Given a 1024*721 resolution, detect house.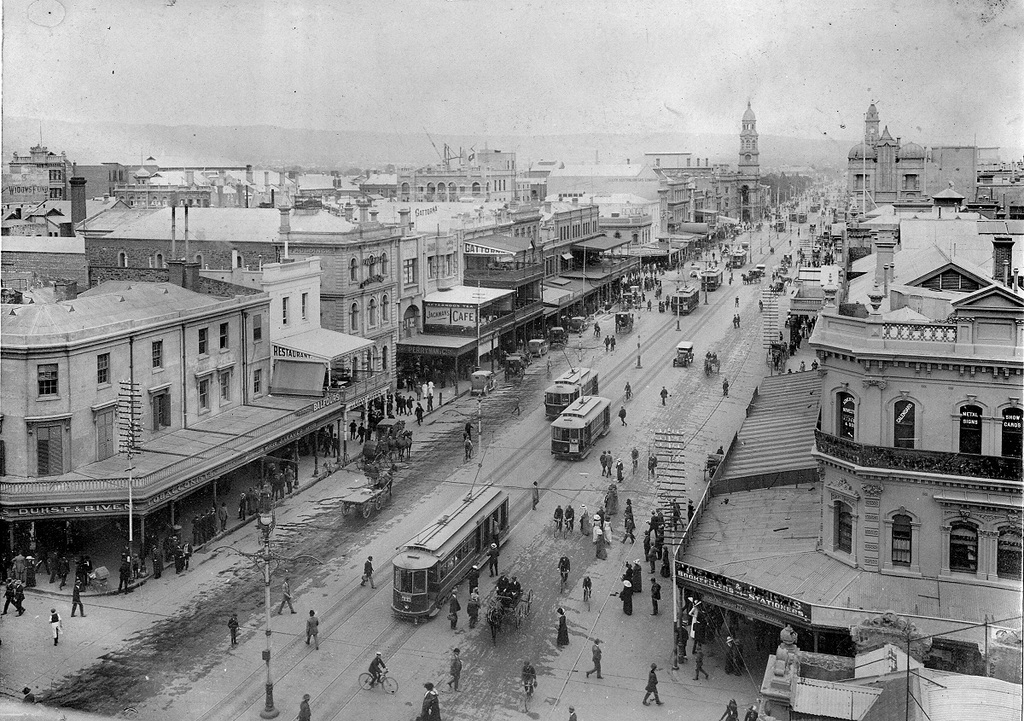
bbox=(911, 136, 980, 213).
